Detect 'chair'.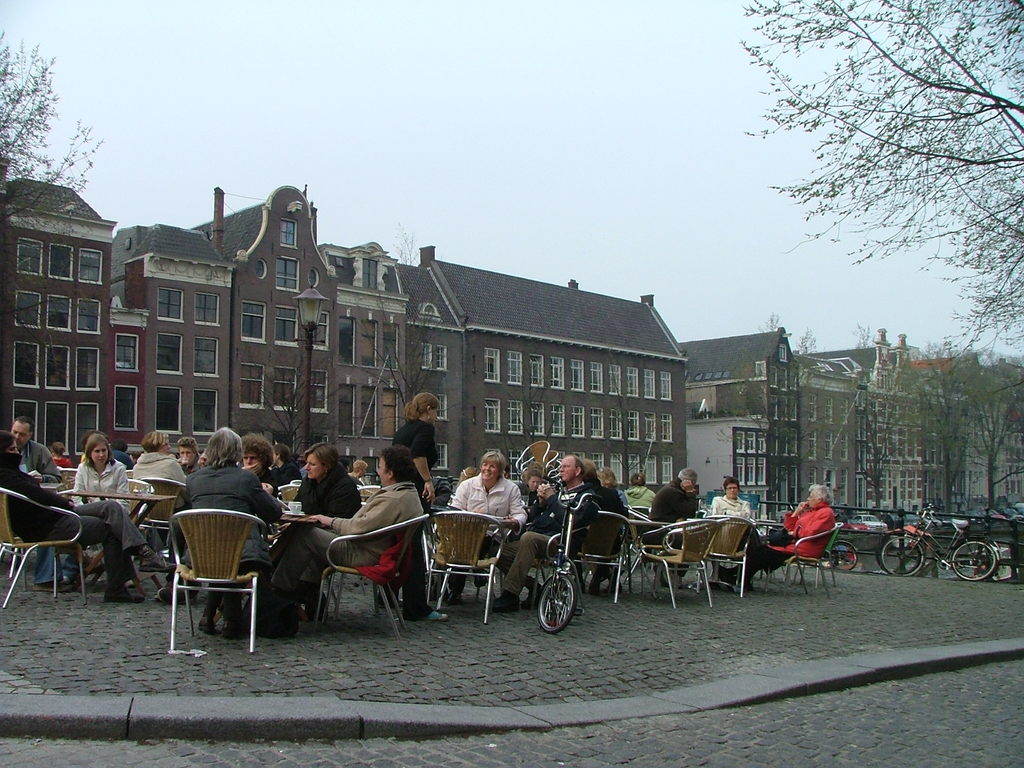
Detected at x1=572, y1=508, x2=640, y2=602.
